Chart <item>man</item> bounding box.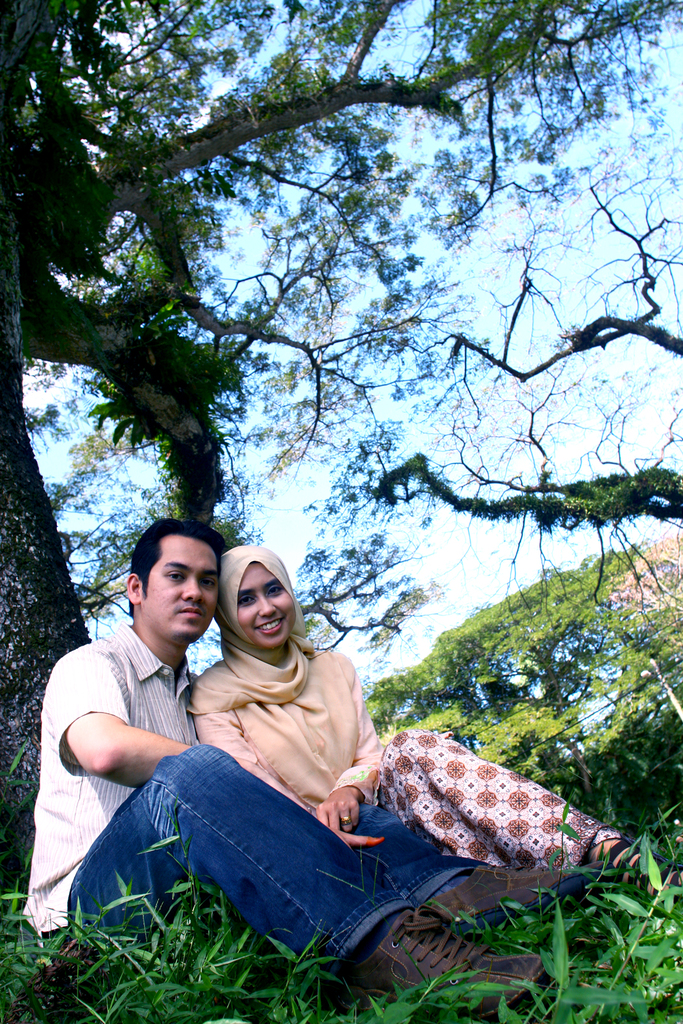
Charted: crop(21, 516, 603, 1021).
